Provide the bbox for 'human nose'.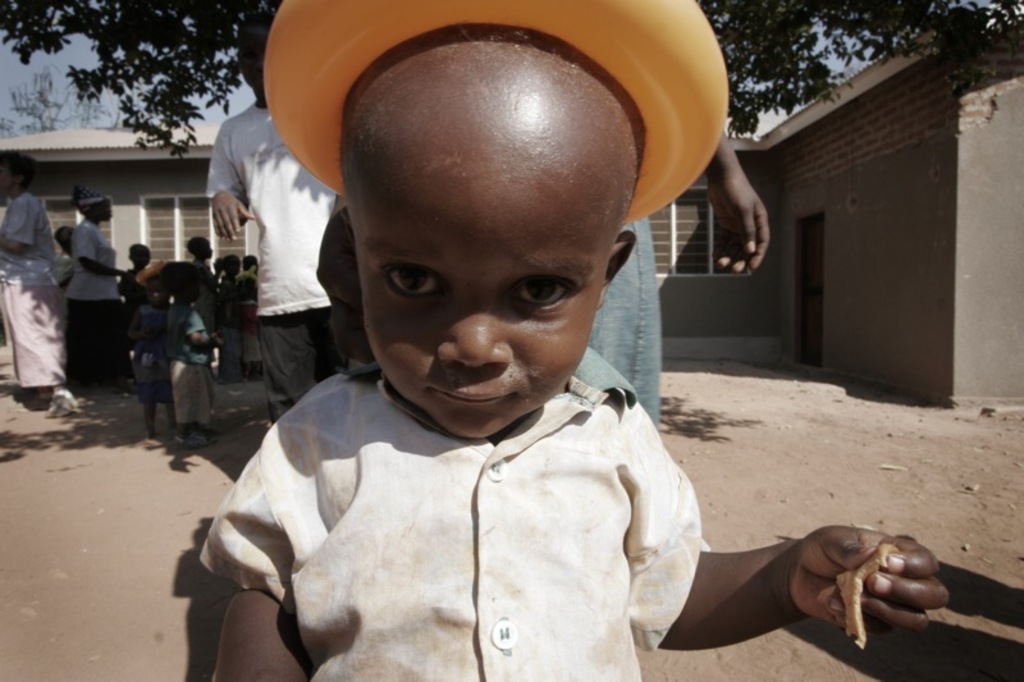
{"x1": 421, "y1": 306, "x2": 504, "y2": 376}.
